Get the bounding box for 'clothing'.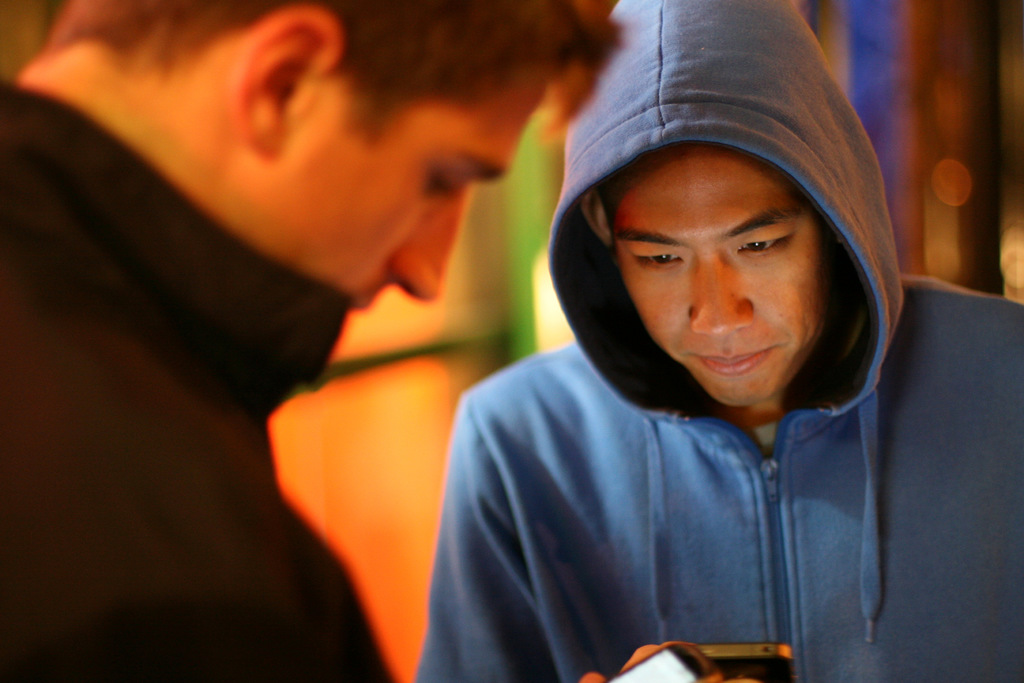
<box>0,83,404,682</box>.
